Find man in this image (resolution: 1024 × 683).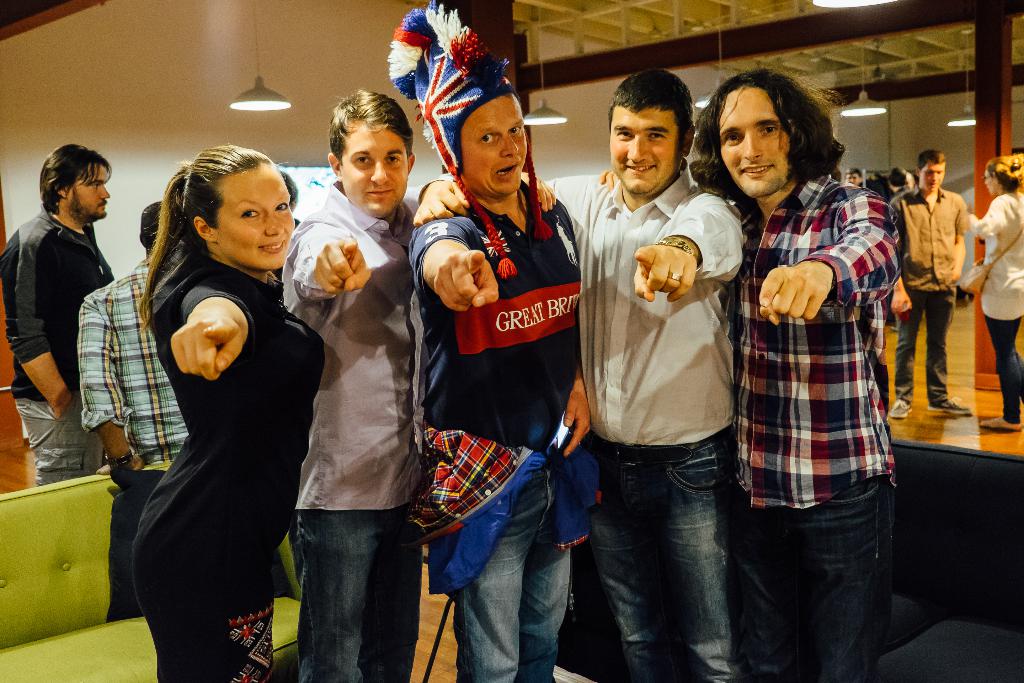
598, 65, 909, 682.
